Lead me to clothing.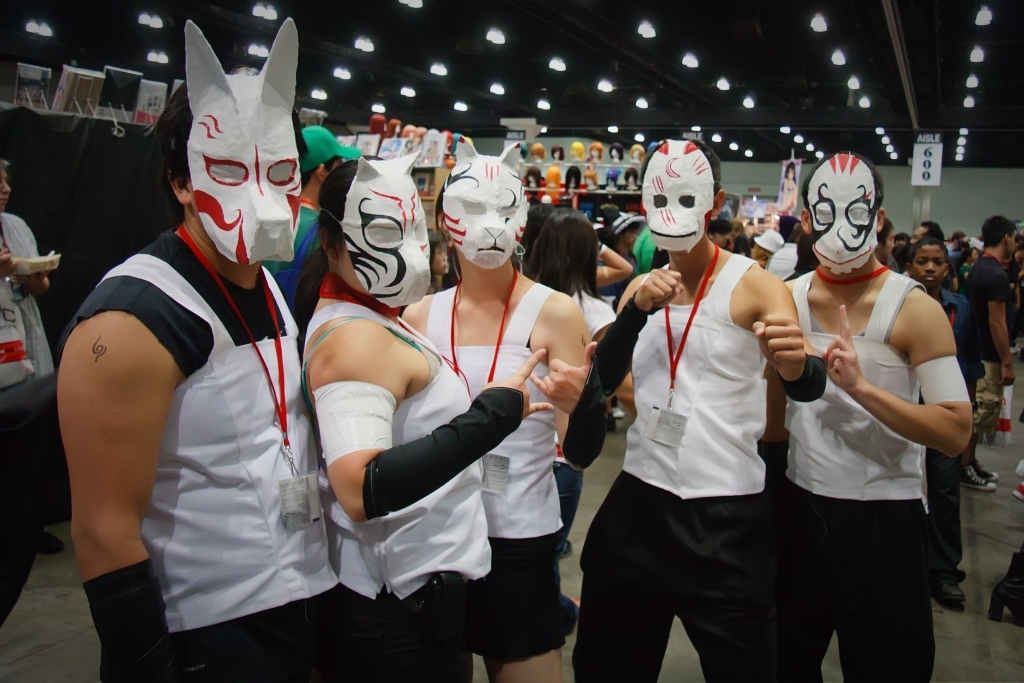
Lead to (x1=301, y1=317, x2=497, y2=682).
